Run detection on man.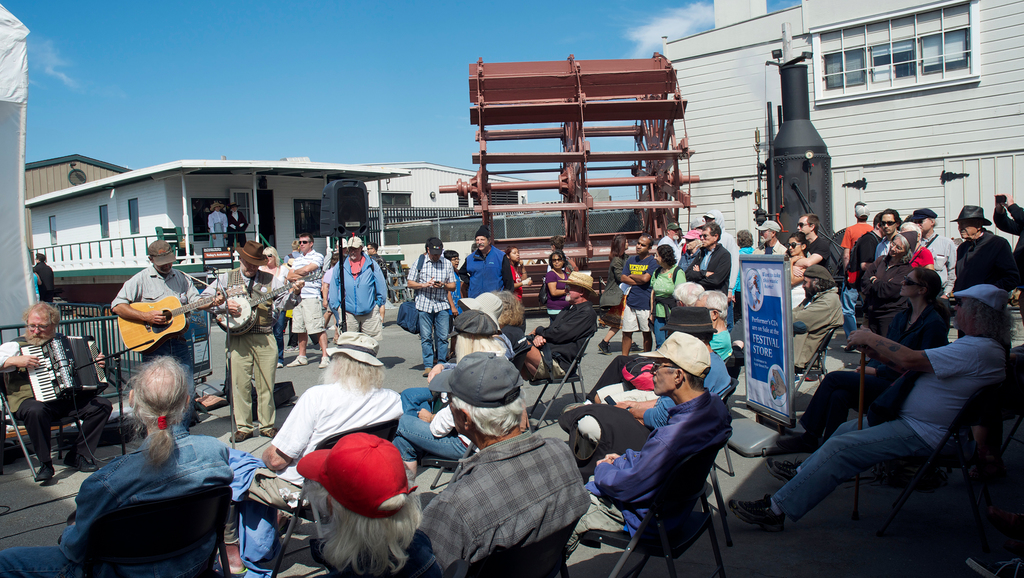
Result: x1=586 y1=330 x2=750 y2=564.
